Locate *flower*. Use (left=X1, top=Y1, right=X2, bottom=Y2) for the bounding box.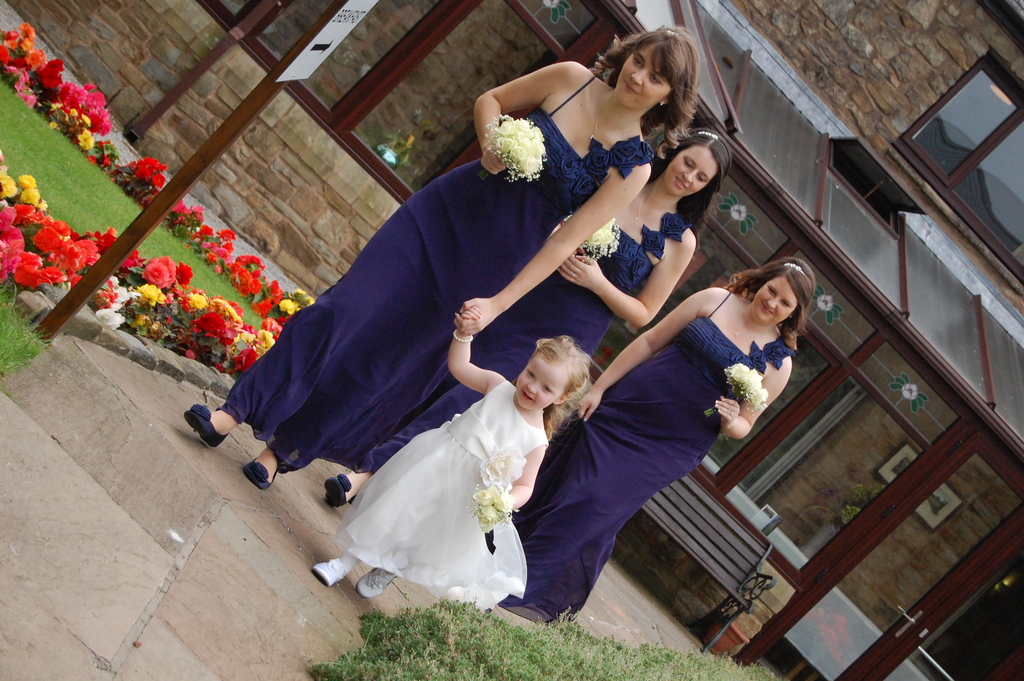
(left=479, top=443, right=524, bottom=488).
